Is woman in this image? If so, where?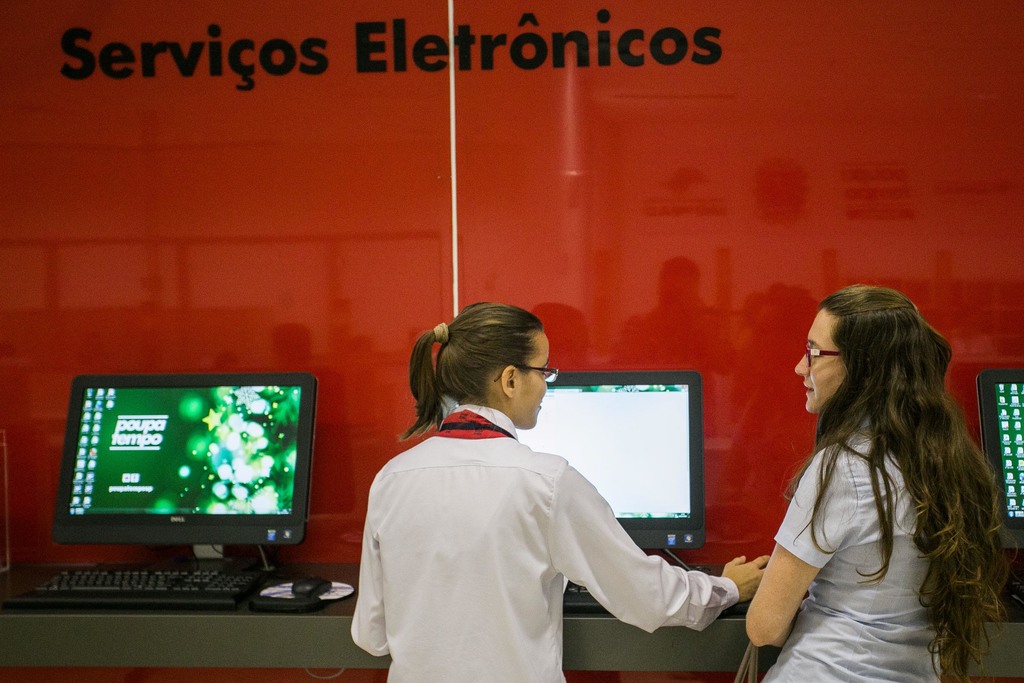
Yes, at <region>349, 296, 771, 682</region>.
